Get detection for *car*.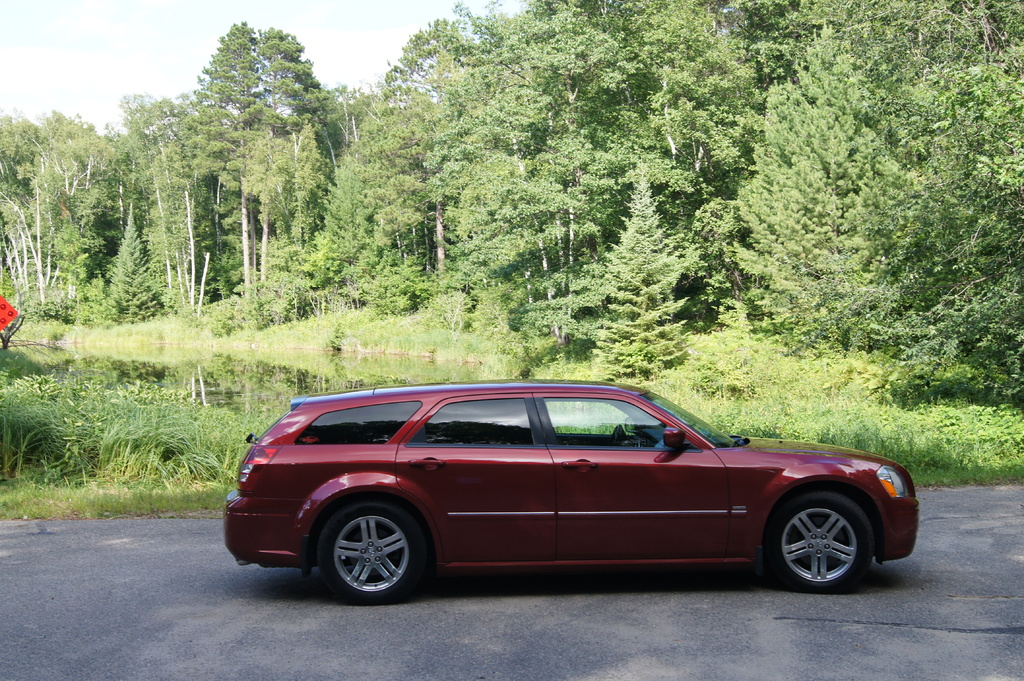
Detection: x1=221 y1=377 x2=921 y2=603.
